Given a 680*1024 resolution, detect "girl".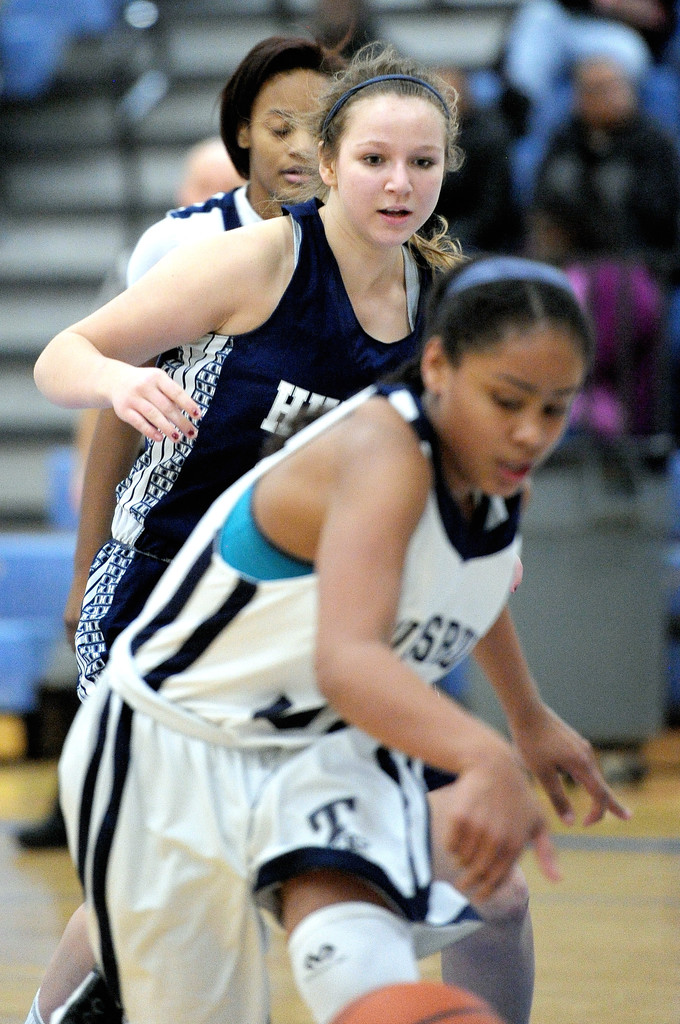
(left=18, top=38, right=540, bottom=1023).
